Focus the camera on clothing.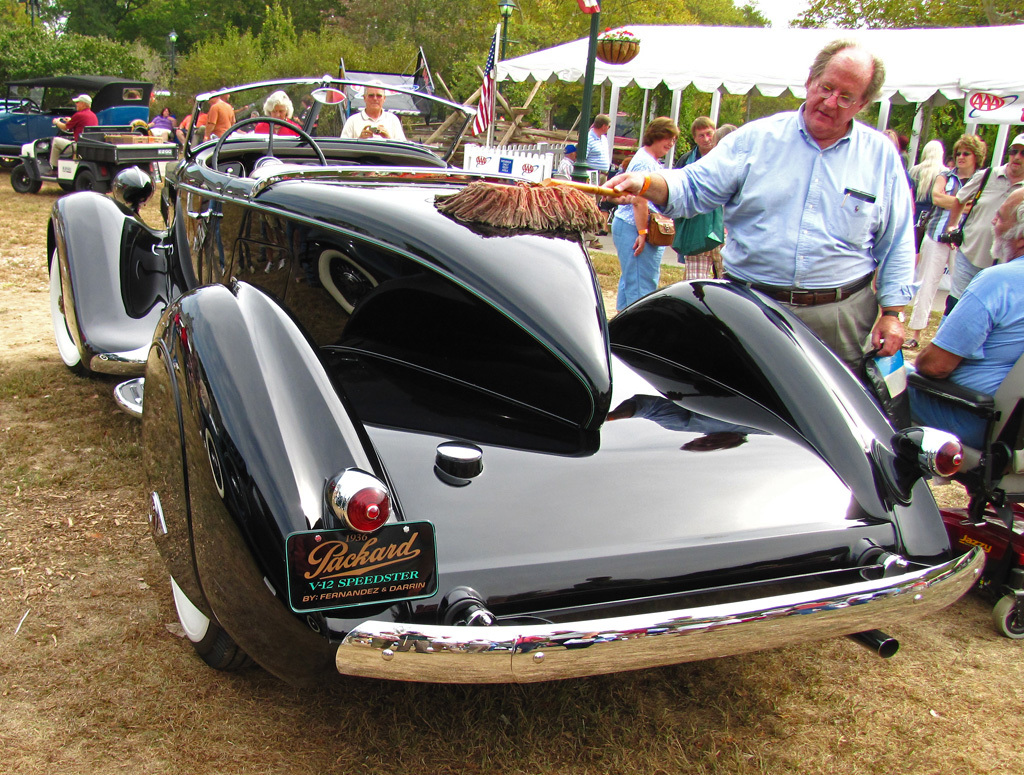
Focus region: Rect(608, 140, 661, 311).
